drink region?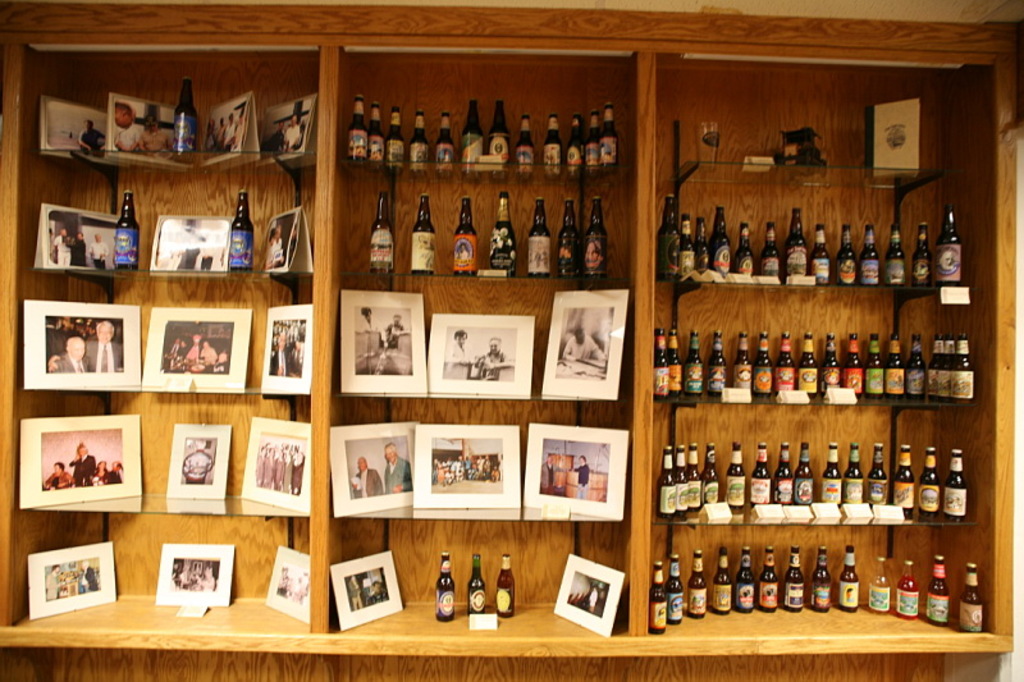
(left=940, top=334, right=954, bottom=398)
